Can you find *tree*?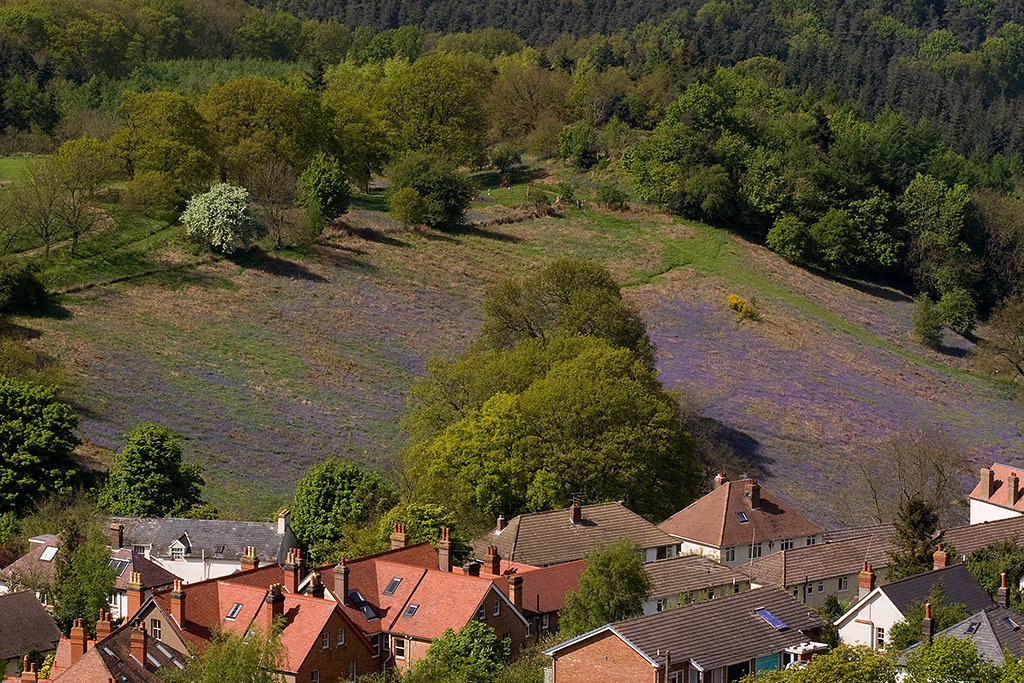
Yes, bounding box: BBox(52, 517, 127, 643).
